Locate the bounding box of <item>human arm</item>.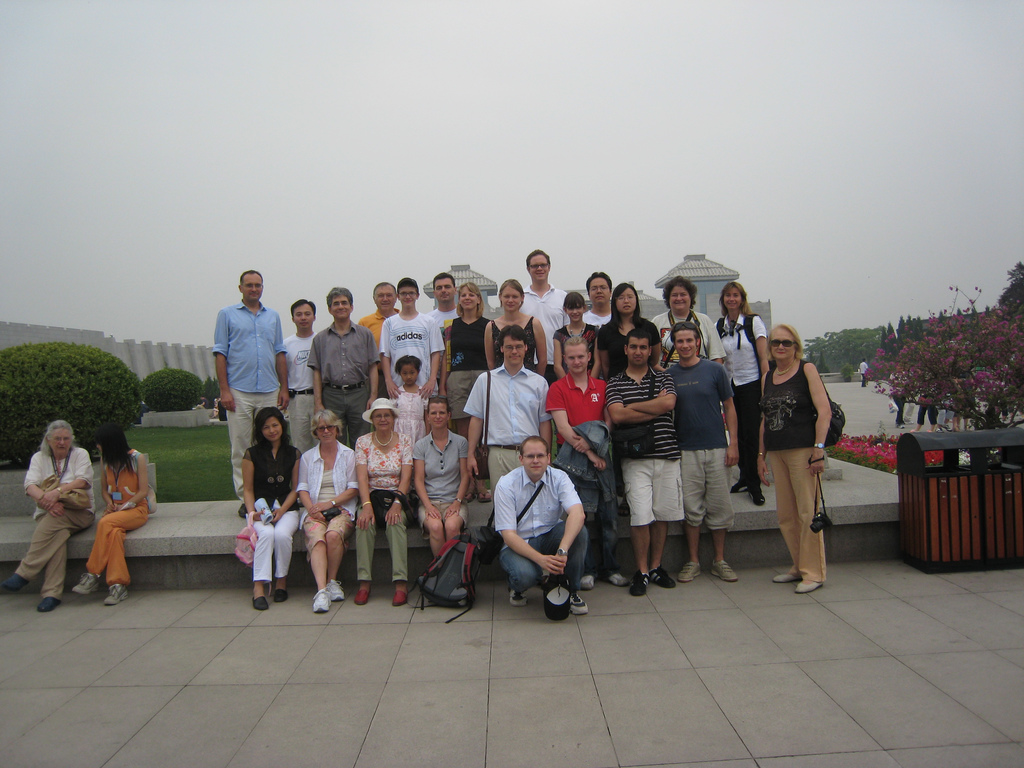
Bounding box: (x1=276, y1=309, x2=291, y2=410).
